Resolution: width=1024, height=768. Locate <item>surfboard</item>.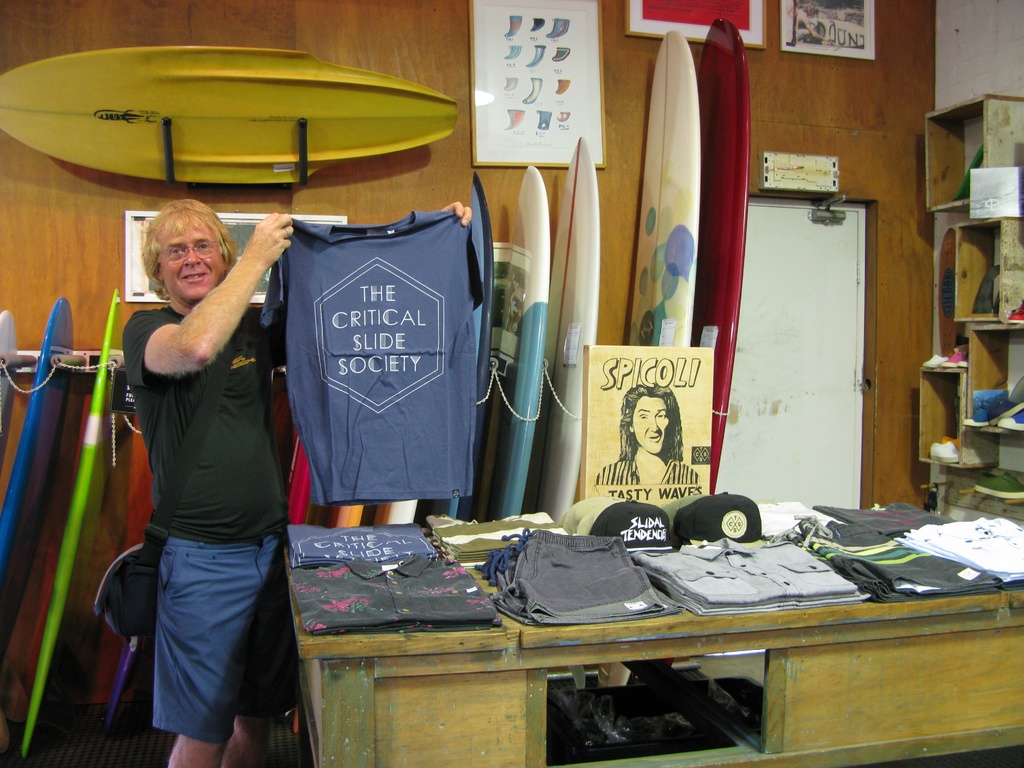
rect(0, 45, 457, 188).
